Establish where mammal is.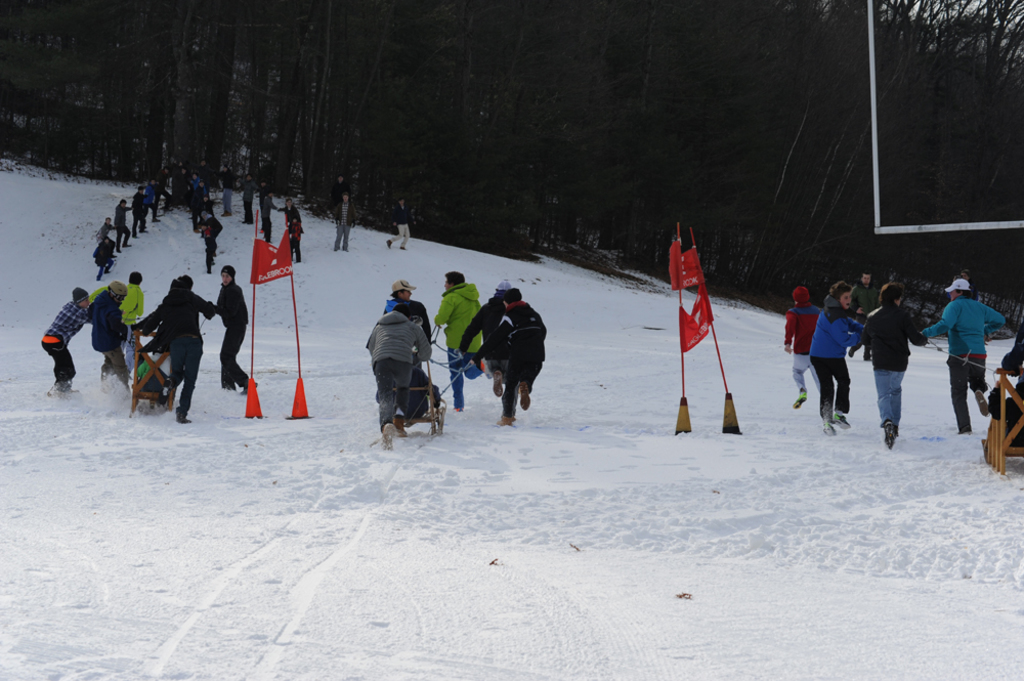
Established at <box>260,188,278,239</box>.
